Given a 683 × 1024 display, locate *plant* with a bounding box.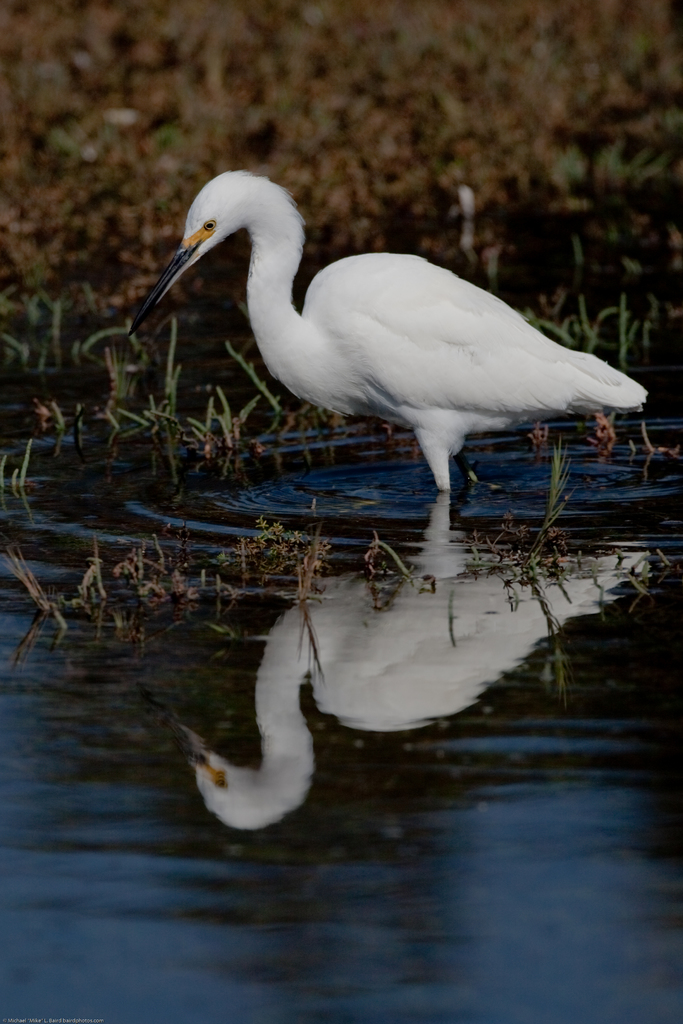
Located: <region>351, 531, 406, 612</region>.
